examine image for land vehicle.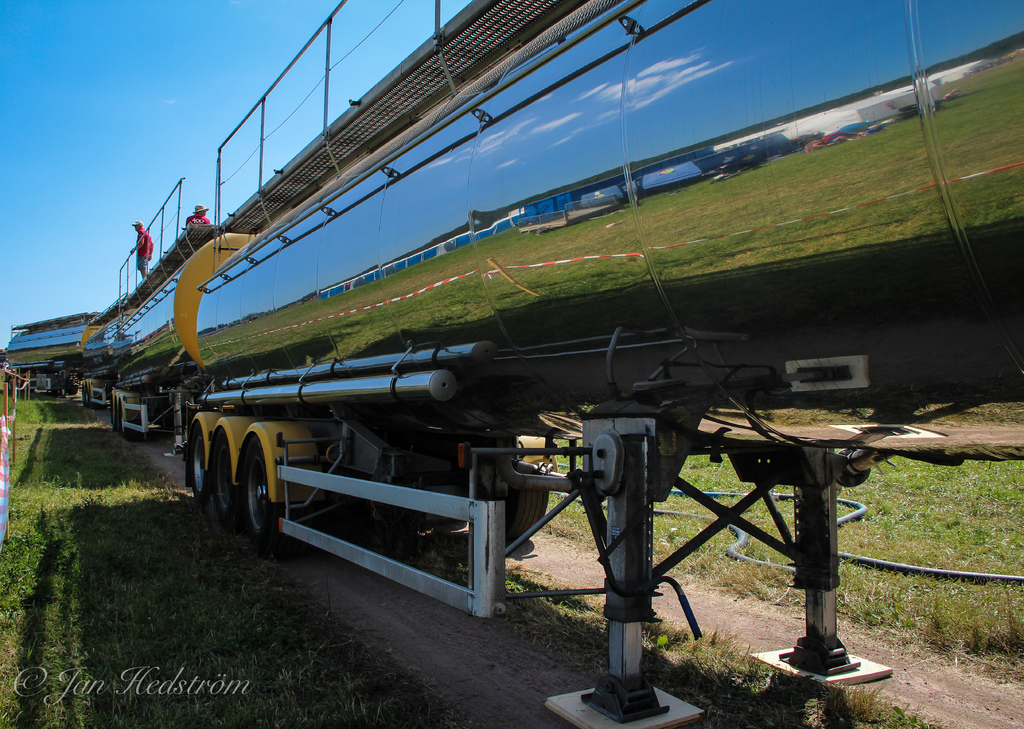
Examination result: left=188, top=0, right=1023, bottom=728.
